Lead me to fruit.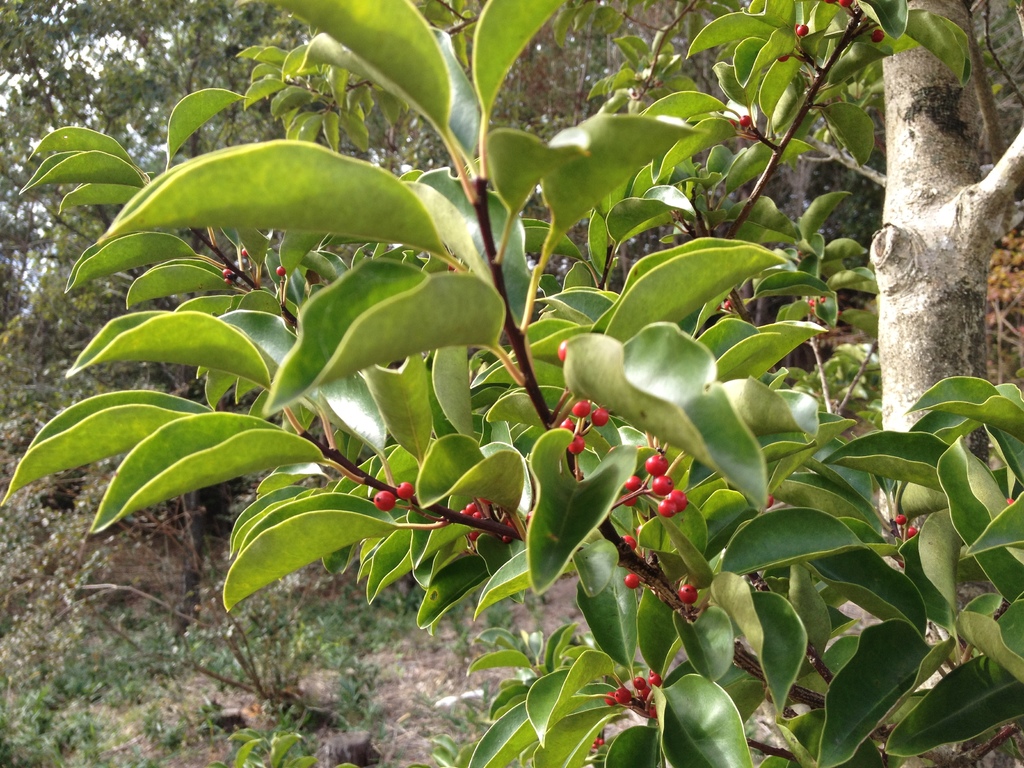
Lead to region(627, 570, 641, 587).
